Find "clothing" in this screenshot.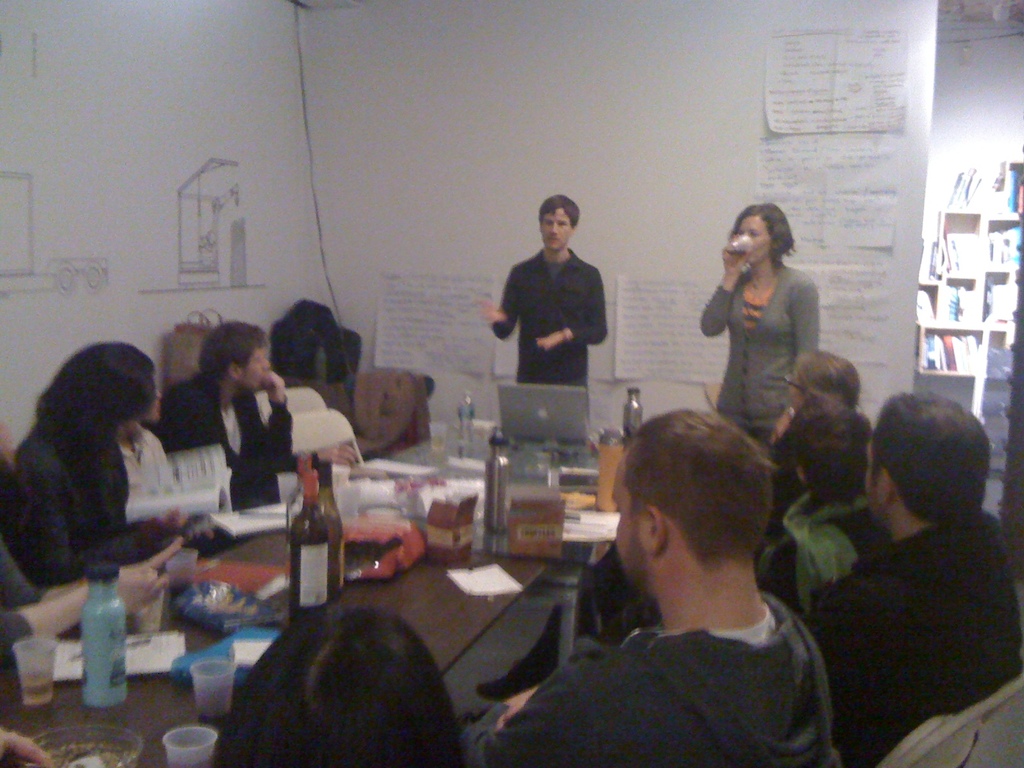
The bounding box for "clothing" is [154,362,319,511].
